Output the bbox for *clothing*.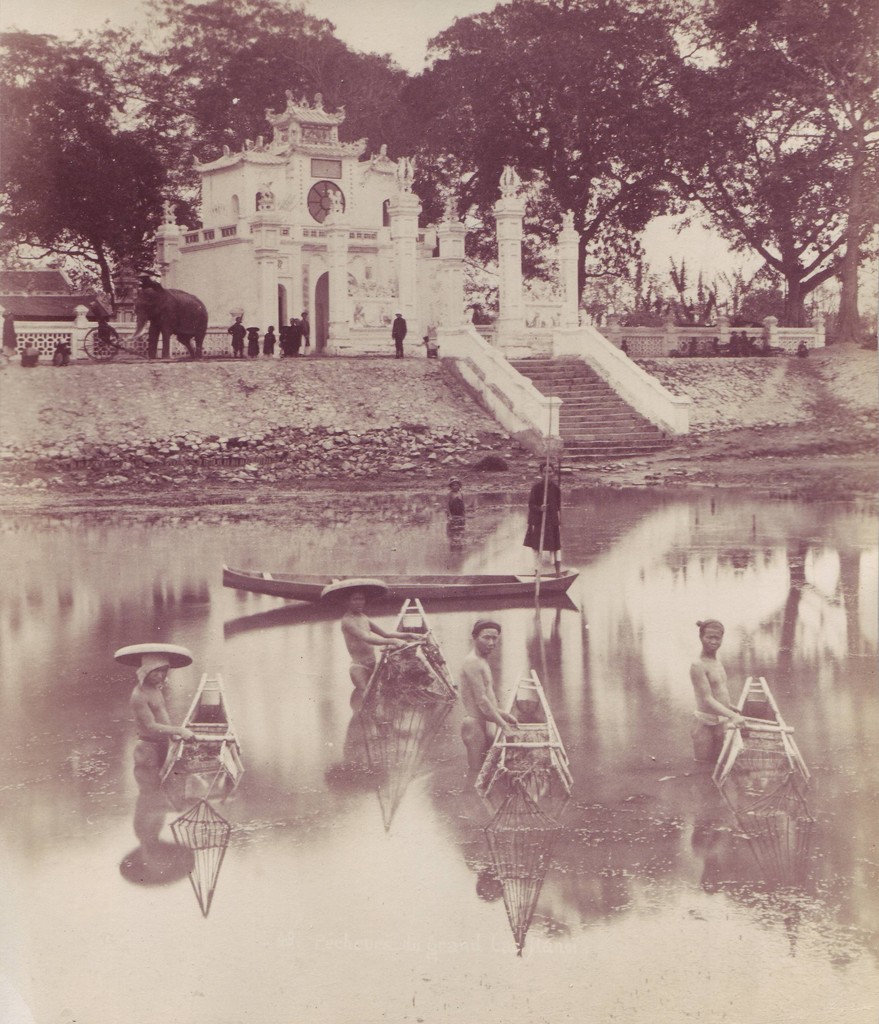
bbox=(691, 708, 730, 728).
